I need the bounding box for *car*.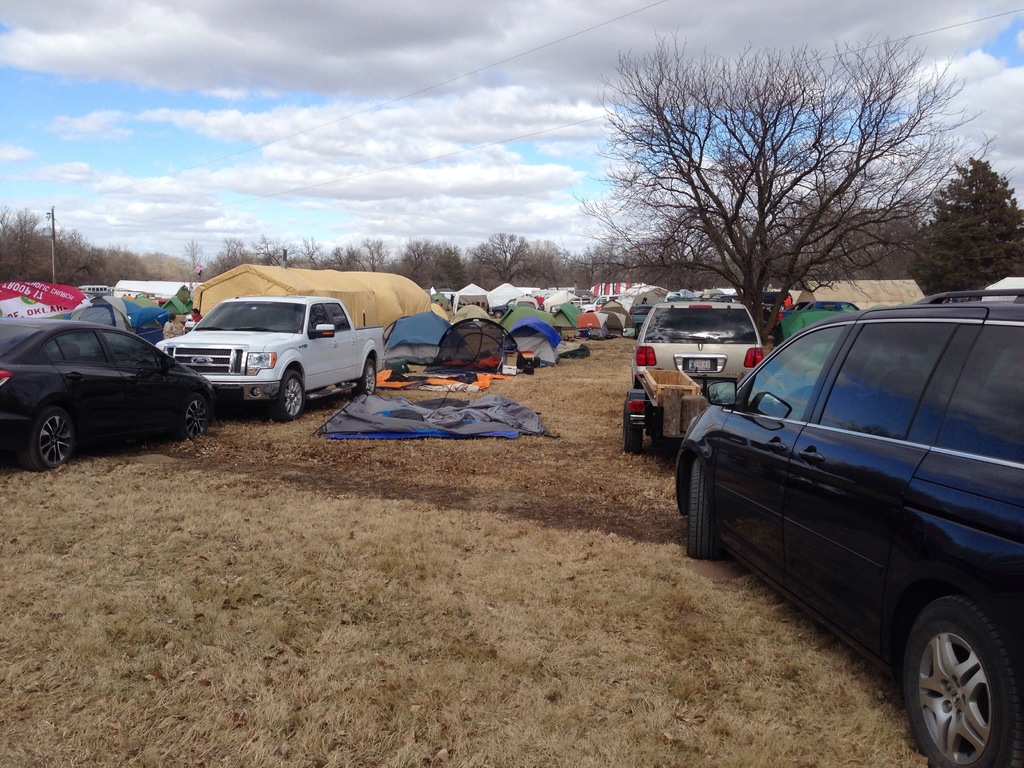
Here it is: region(0, 317, 215, 475).
